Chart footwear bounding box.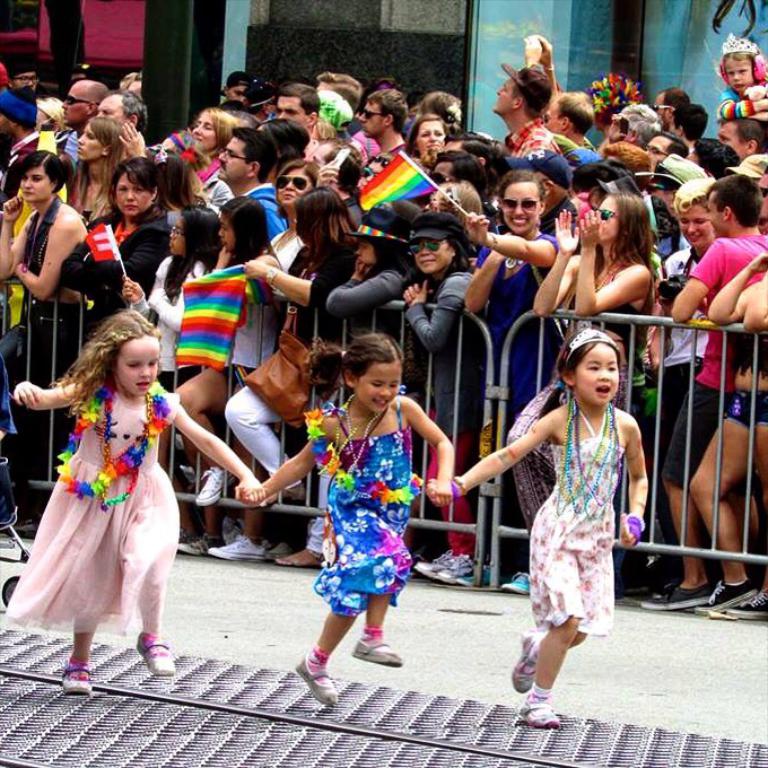
Charted: pyautogui.locateOnScreen(6, 517, 38, 538).
